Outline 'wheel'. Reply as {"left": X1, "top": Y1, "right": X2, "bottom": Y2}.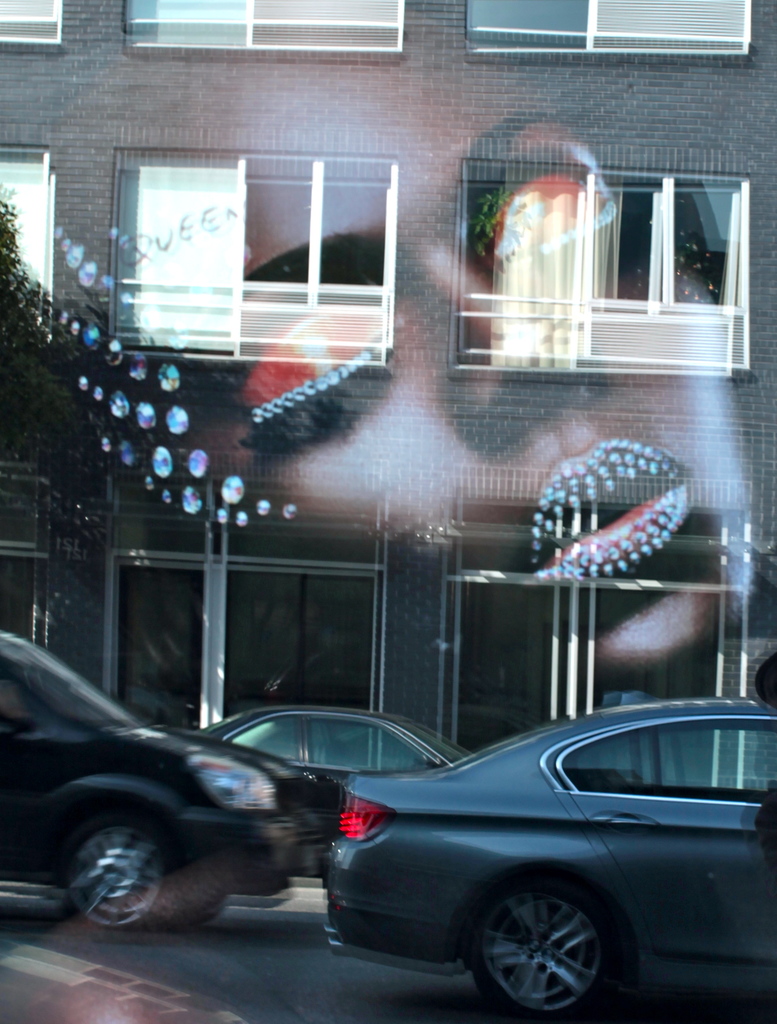
{"left": 469, "top": 872, "right": 626, "bottom": 1023}.
